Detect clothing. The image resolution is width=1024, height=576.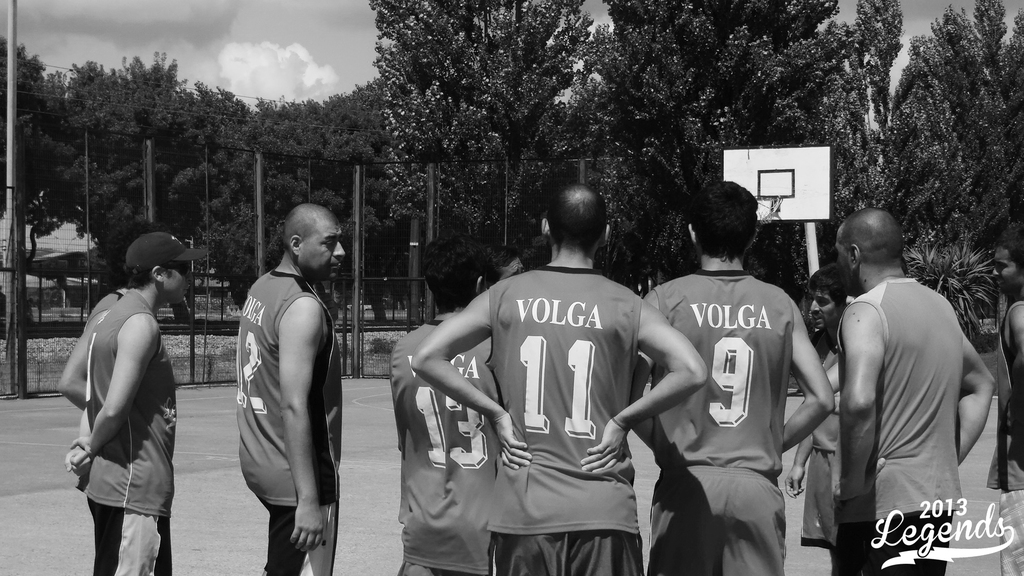
{"x1": 76, "y1": 287, "x2": 179, "y2": 575}.
